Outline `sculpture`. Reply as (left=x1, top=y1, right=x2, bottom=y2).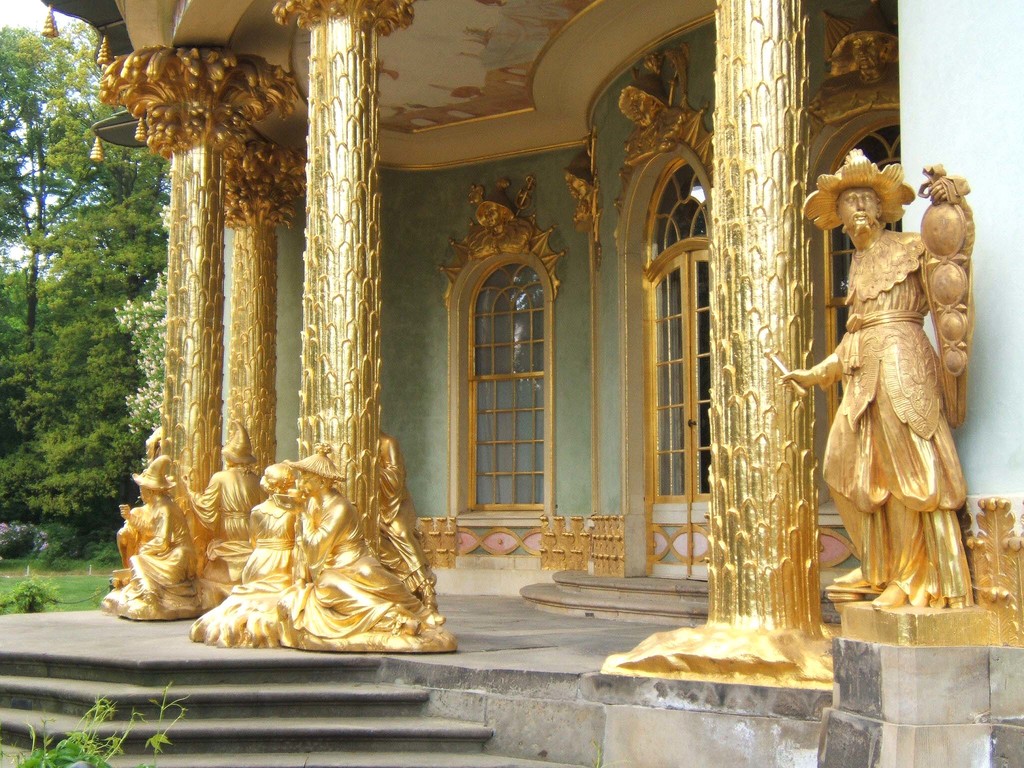
(left=113, top=425, right=166, bottom=580).
